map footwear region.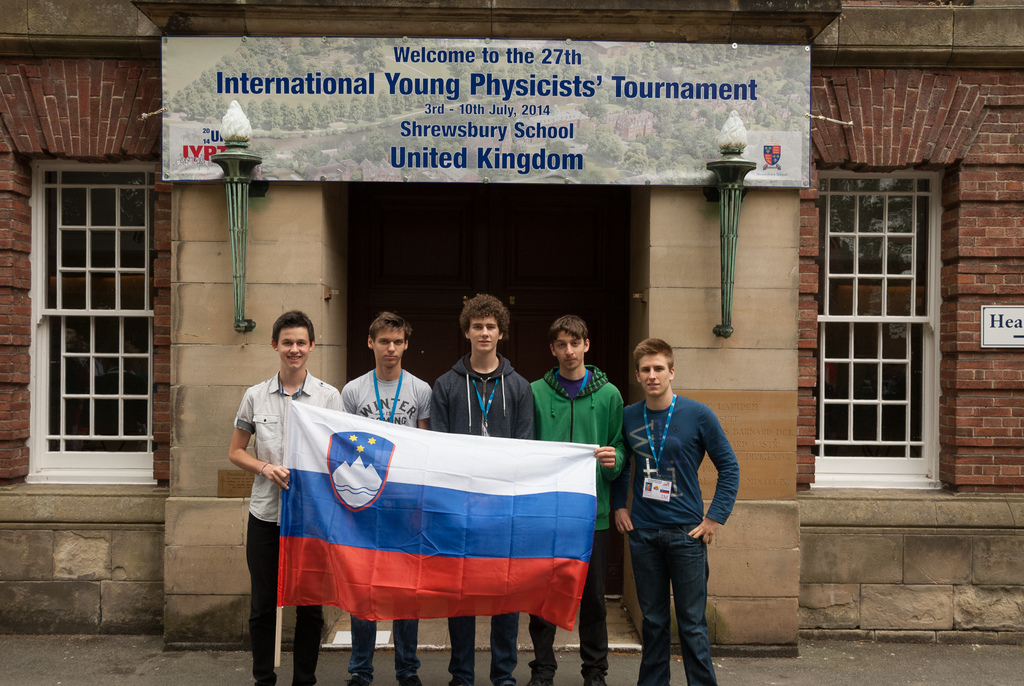
Mapped to {"x1": 444, "y1": 678, "x2": 472, "y2": 685}.
